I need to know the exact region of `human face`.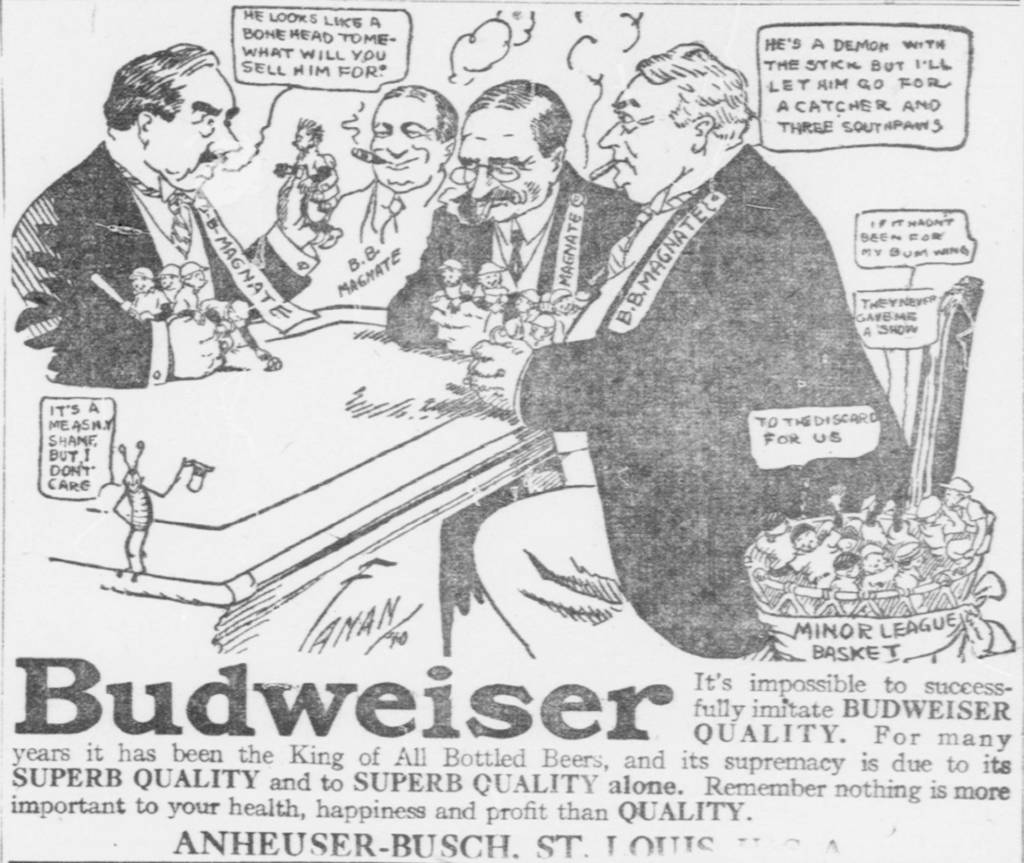
Region: detection(602, 82, 686, 202).
